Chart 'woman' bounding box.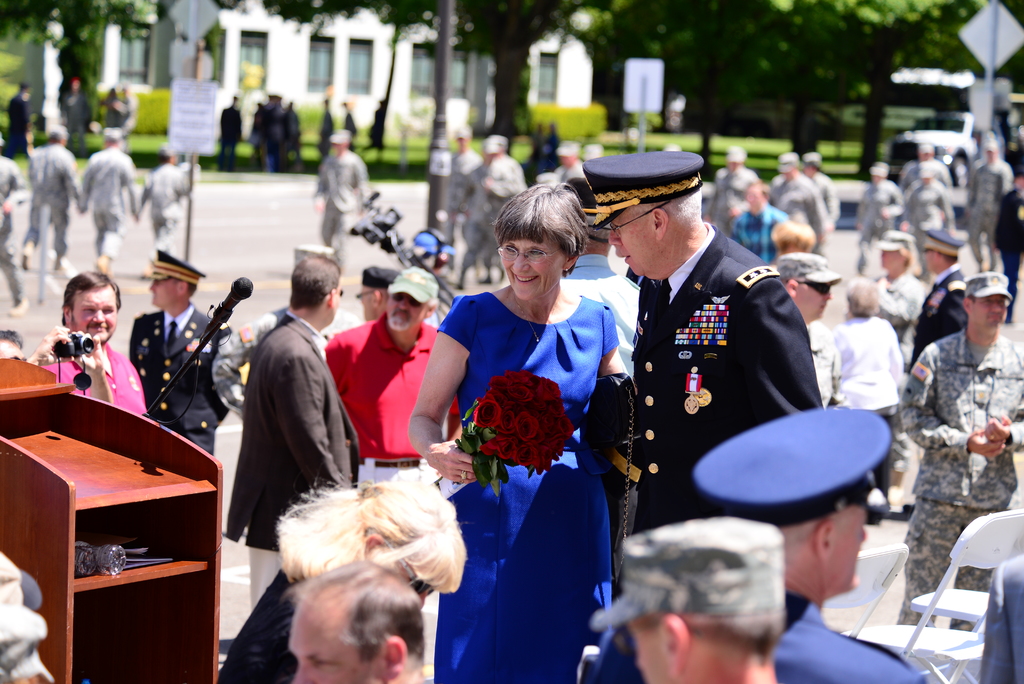
Charted: box(217, 478, 468, 683).
